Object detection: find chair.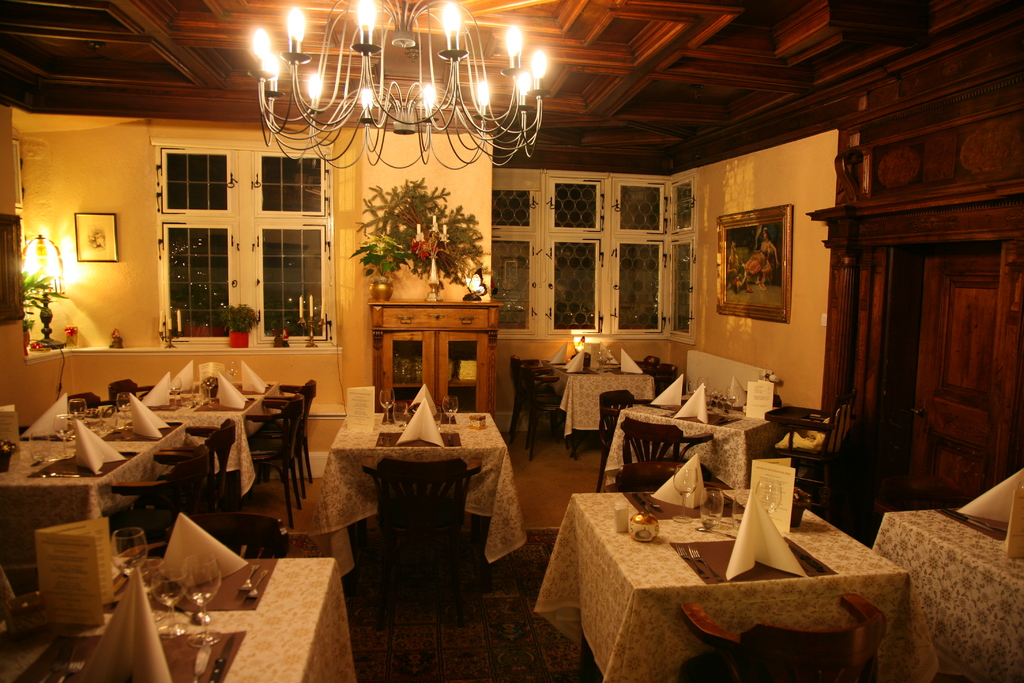
<box>237,395,304,525</box>.
